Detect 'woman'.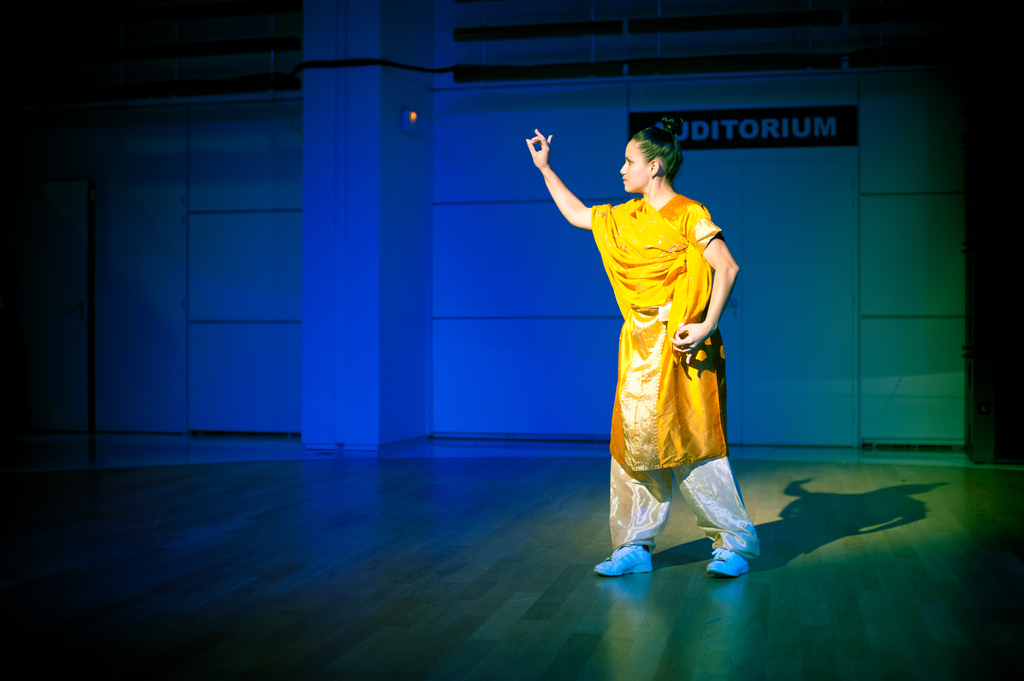
Detected at 550:115:764:556.
